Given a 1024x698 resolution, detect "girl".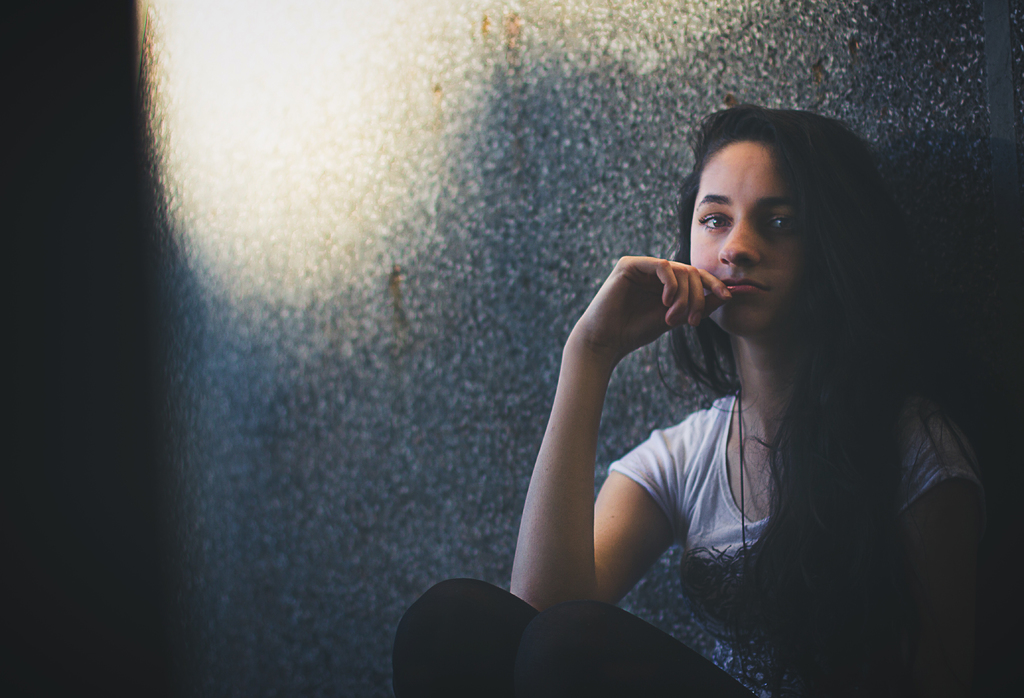
box(388, 106, 988, 695).
